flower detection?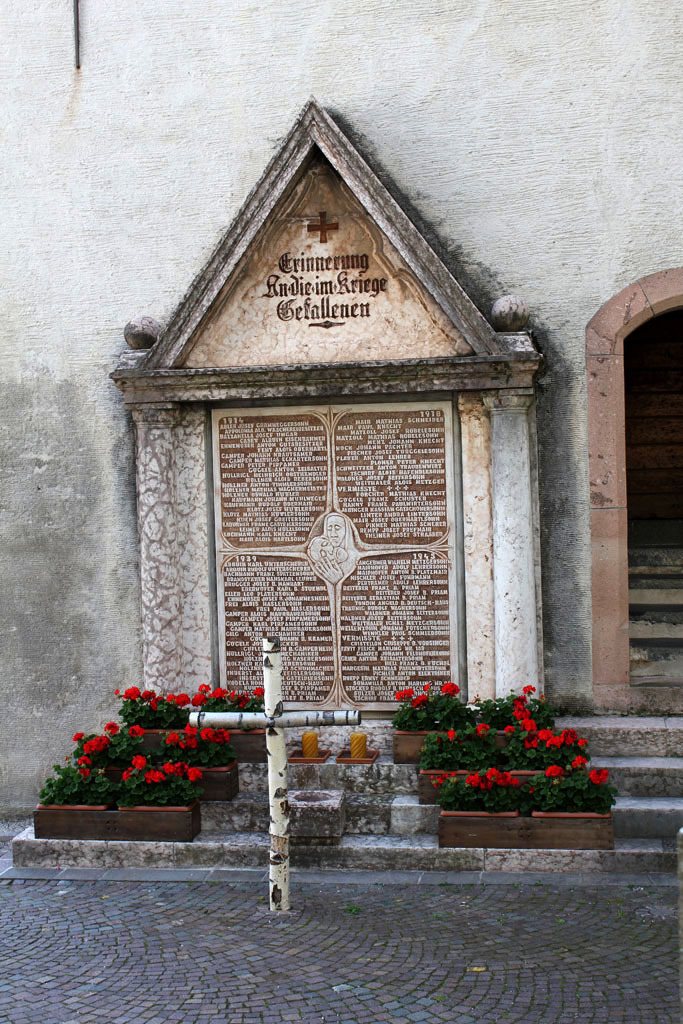
box(442, 728, 456, 743)
